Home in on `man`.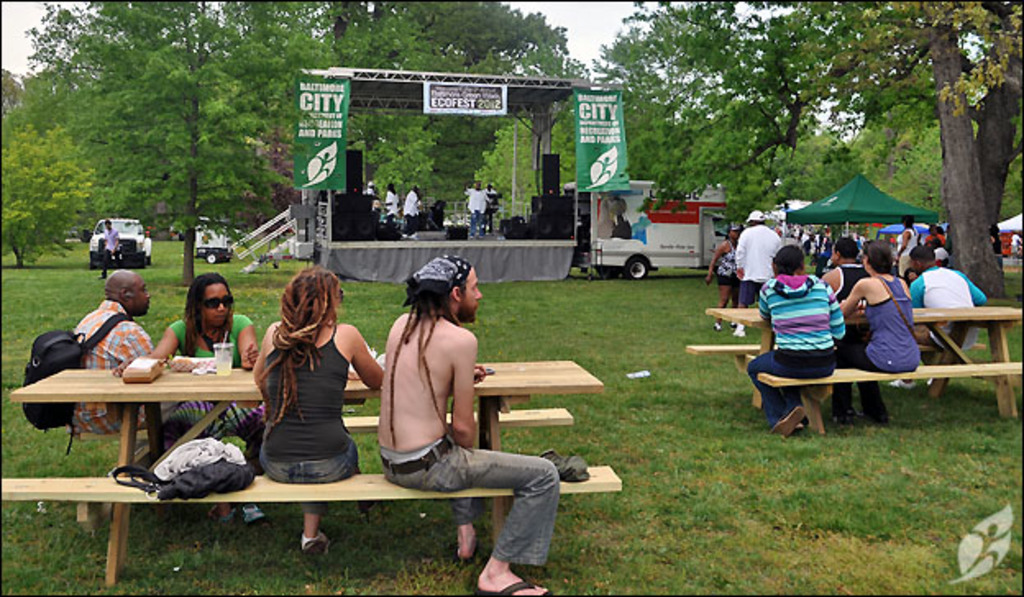
Homed in at [x1=901, y1=246, x2=990, y2=382].
